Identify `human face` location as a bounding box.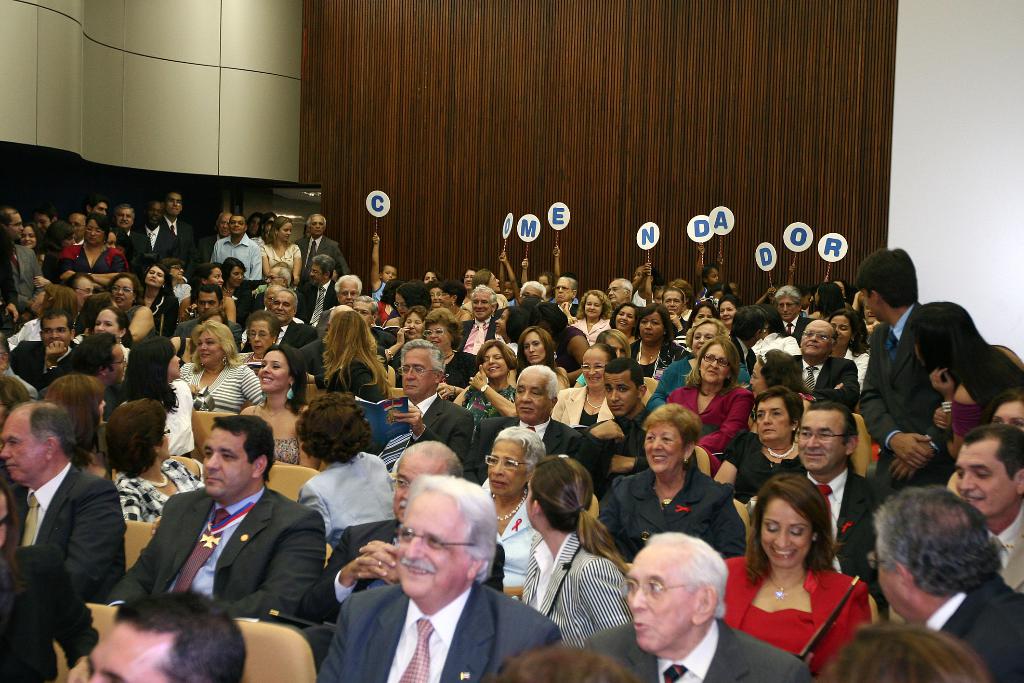
box=[587, 352, 607, 384].
